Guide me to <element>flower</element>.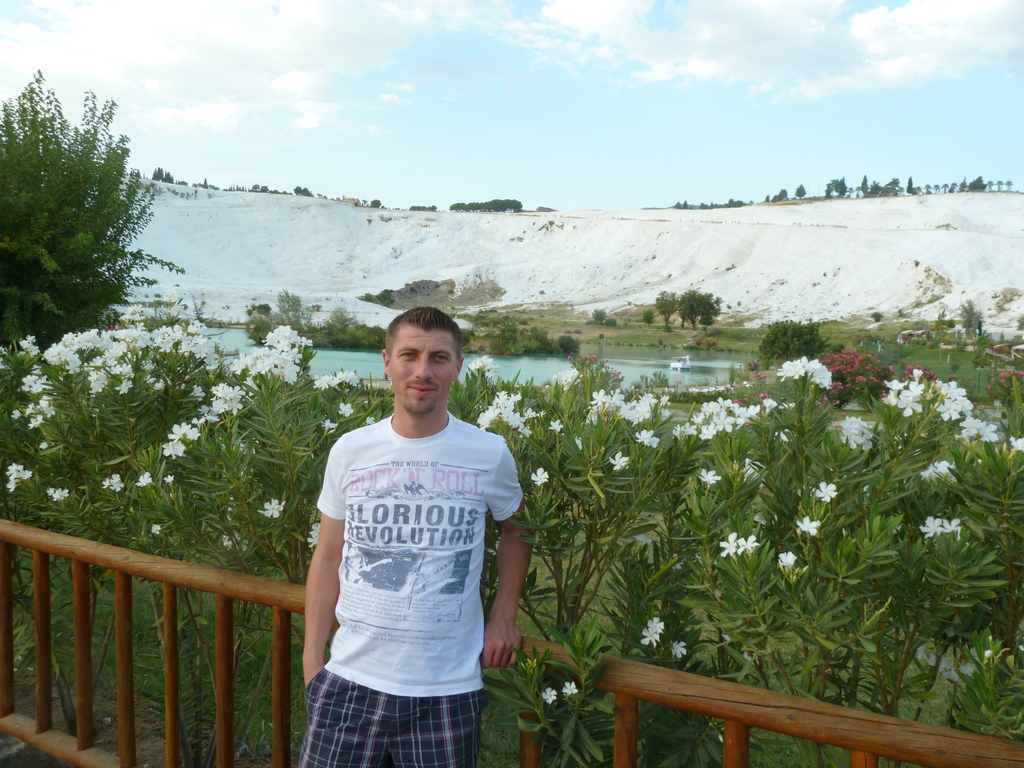
Guidance: 636/426/660/450.
